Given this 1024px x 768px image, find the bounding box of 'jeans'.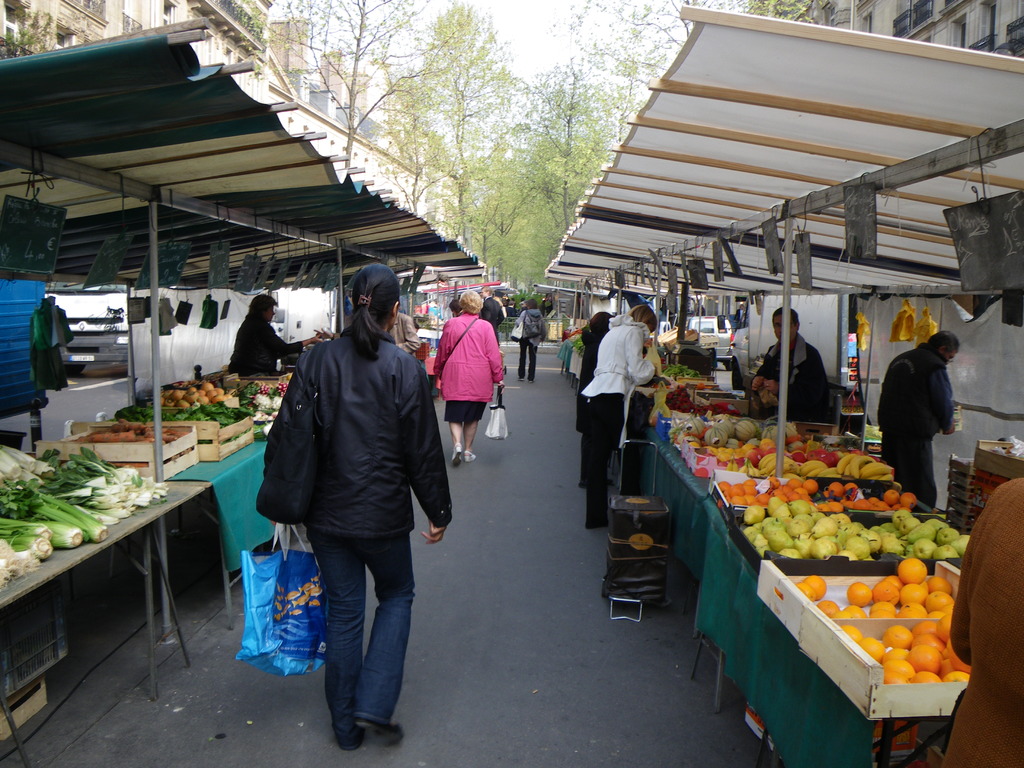
detection(310, 564, 410, 740).
